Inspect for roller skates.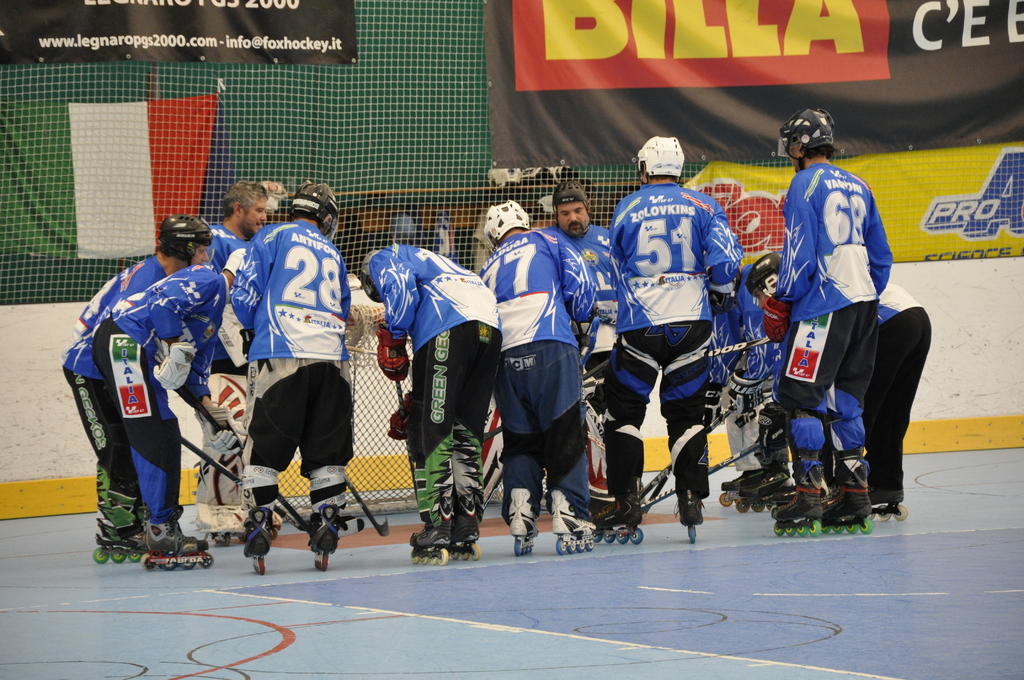
Inspection: bbox=(719, 462, 796, 513).
